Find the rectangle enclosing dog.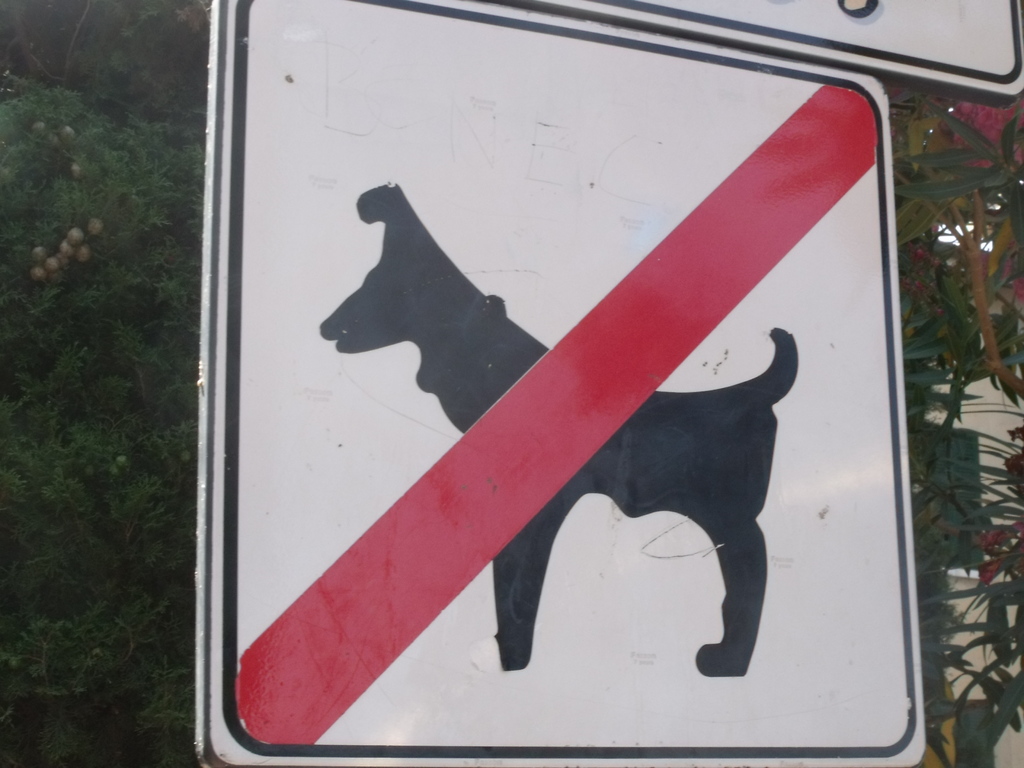
l=318, t=181, r=799, b=677.
